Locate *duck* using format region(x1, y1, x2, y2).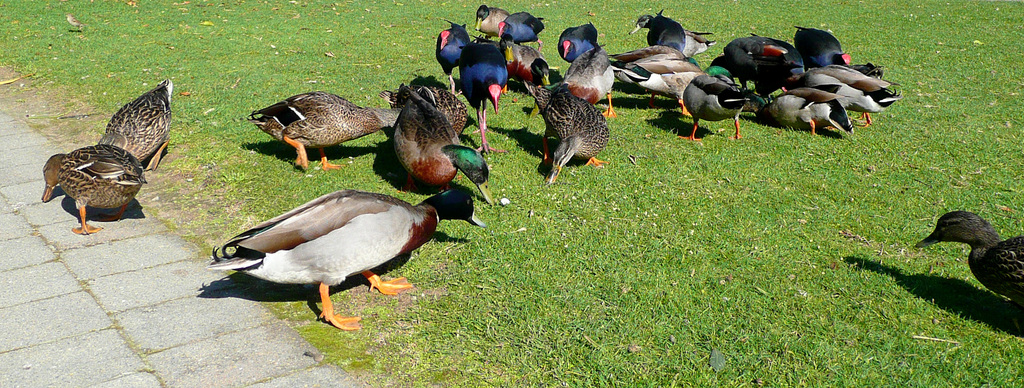
region(377, 85, 496, 208).
